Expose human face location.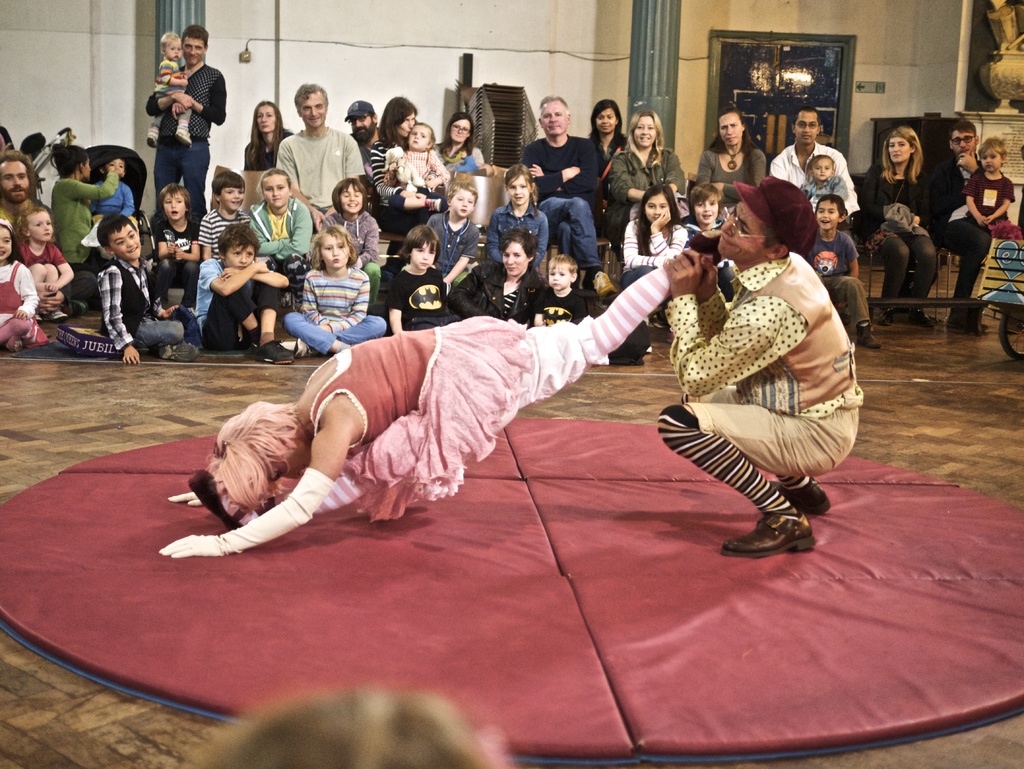
Exposed at bbox=[791, 107, 824, 150].
